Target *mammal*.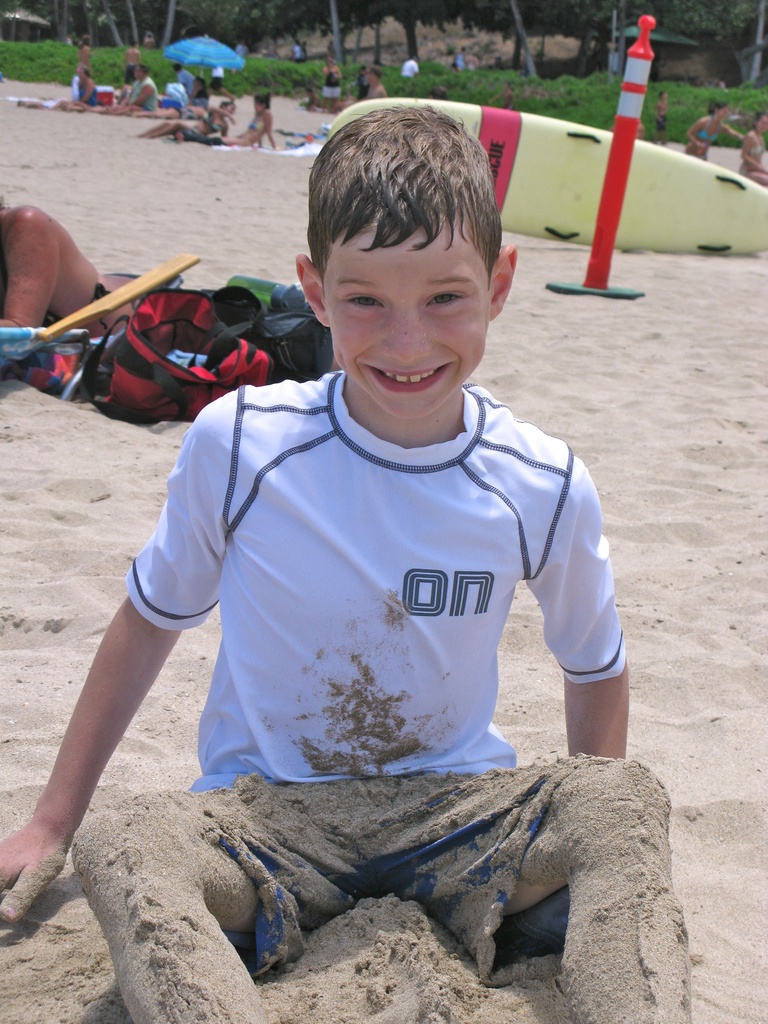
Target region: 122, 67, 158, 109.
